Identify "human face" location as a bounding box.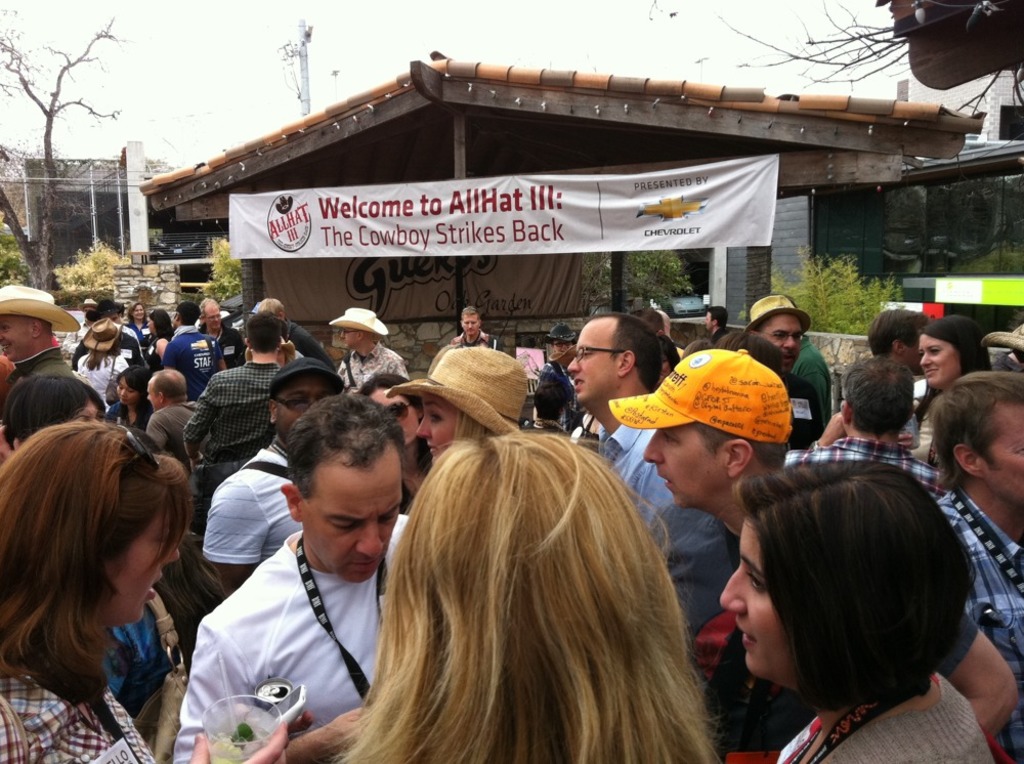
(x1=462, y1=310, x2=480, y2=328).
